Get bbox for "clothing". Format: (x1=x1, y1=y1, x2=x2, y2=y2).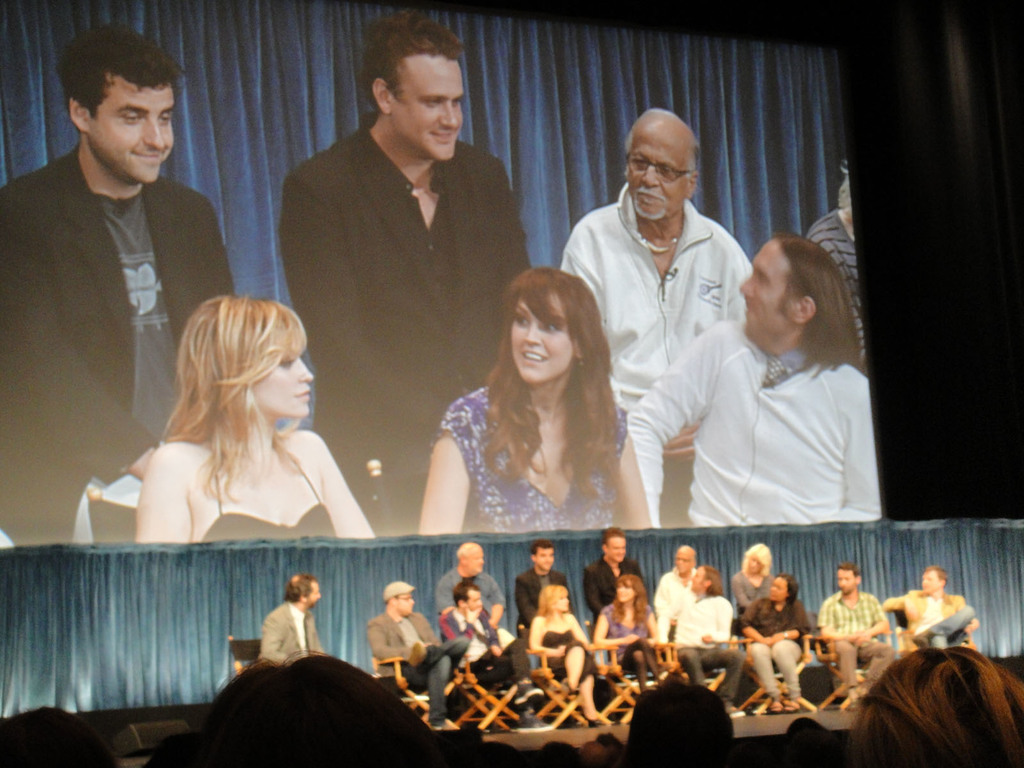
(x1=582, y1=554, x2=646, y2=626).
